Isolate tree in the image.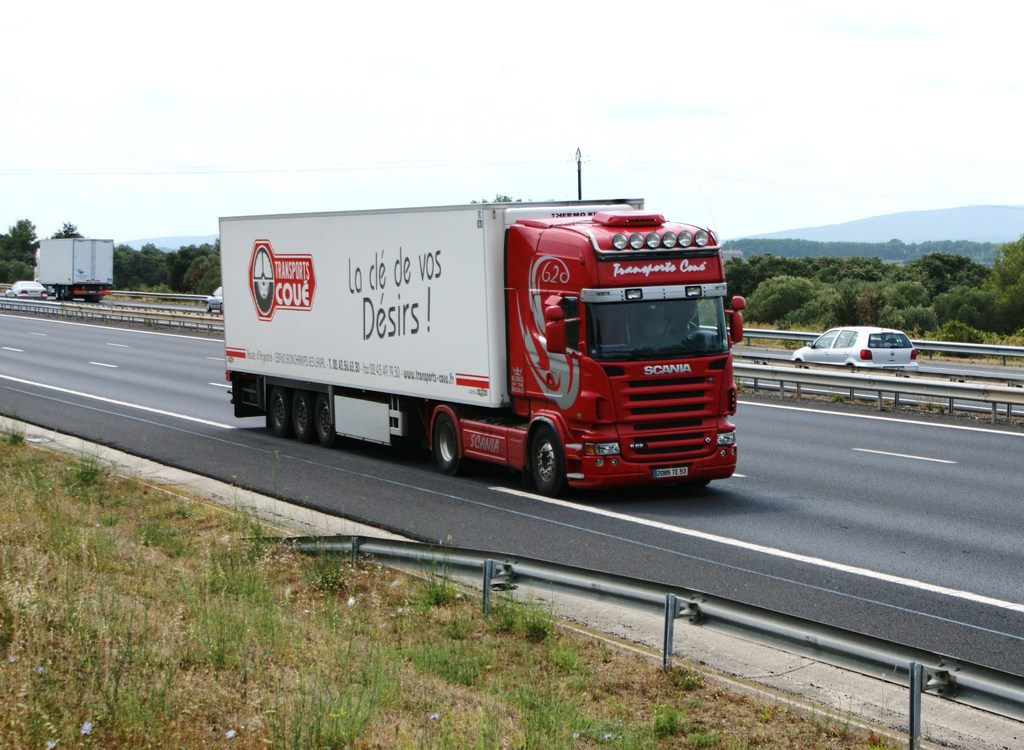
Isolated region: {"left": 53, "top": 220, "right": 87, "bottom": 237}.
